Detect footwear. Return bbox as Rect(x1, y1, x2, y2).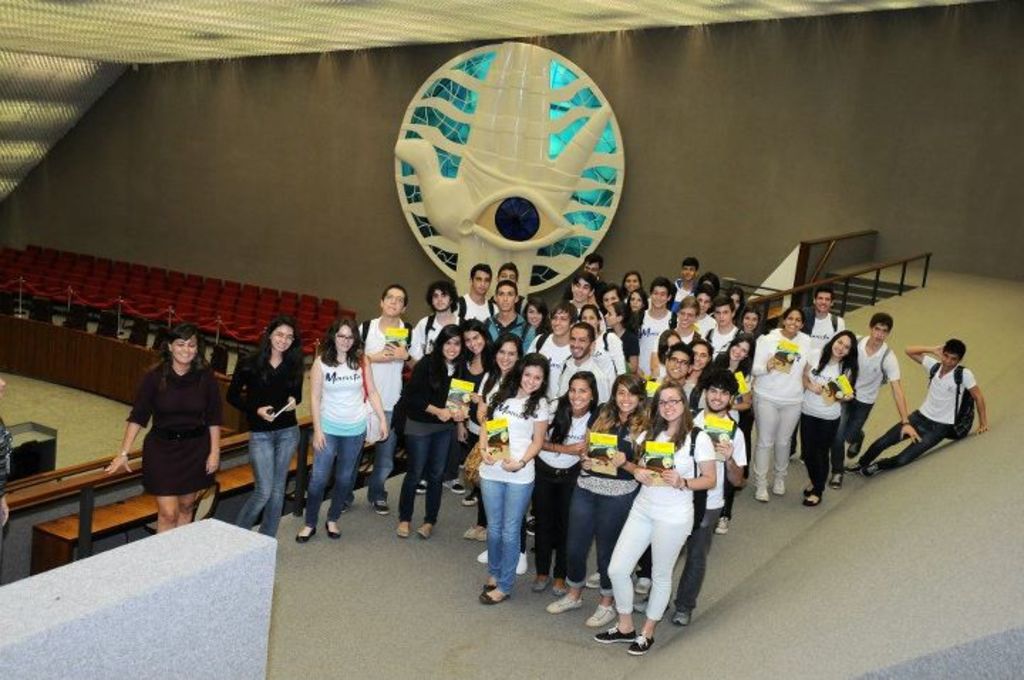
Rect(418, 521, 437, 539).
